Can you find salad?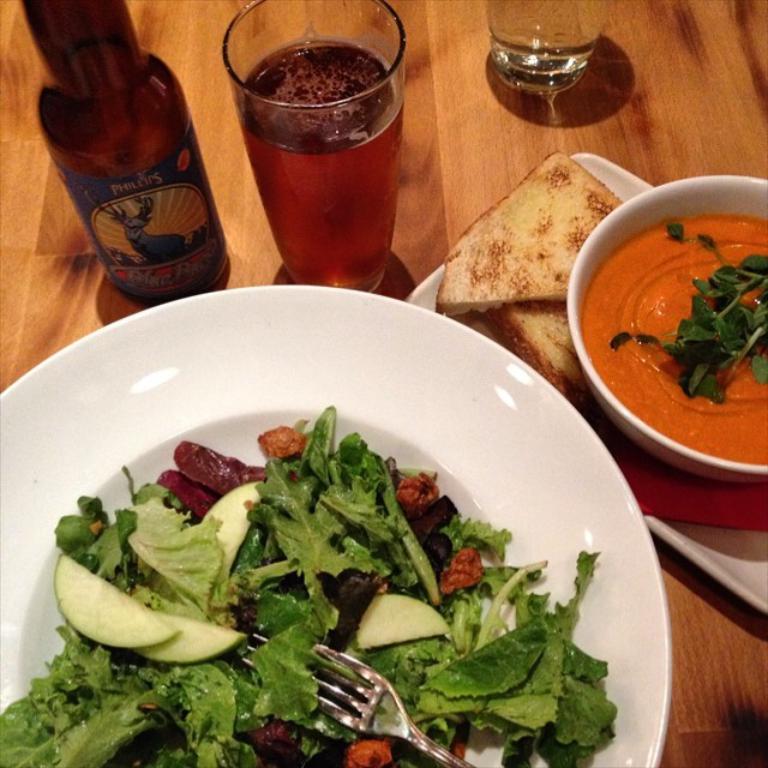
Yes, bounding box: bbox=[0, 395, 625, 767].
